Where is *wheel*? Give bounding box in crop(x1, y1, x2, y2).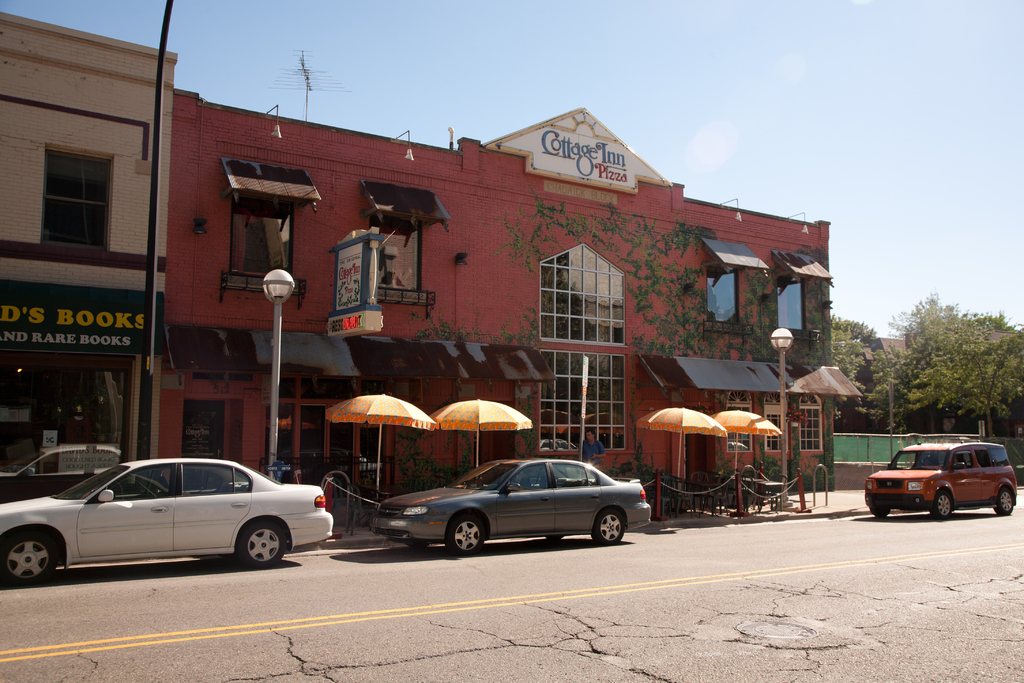
crop(870, 502, 893, 519).
